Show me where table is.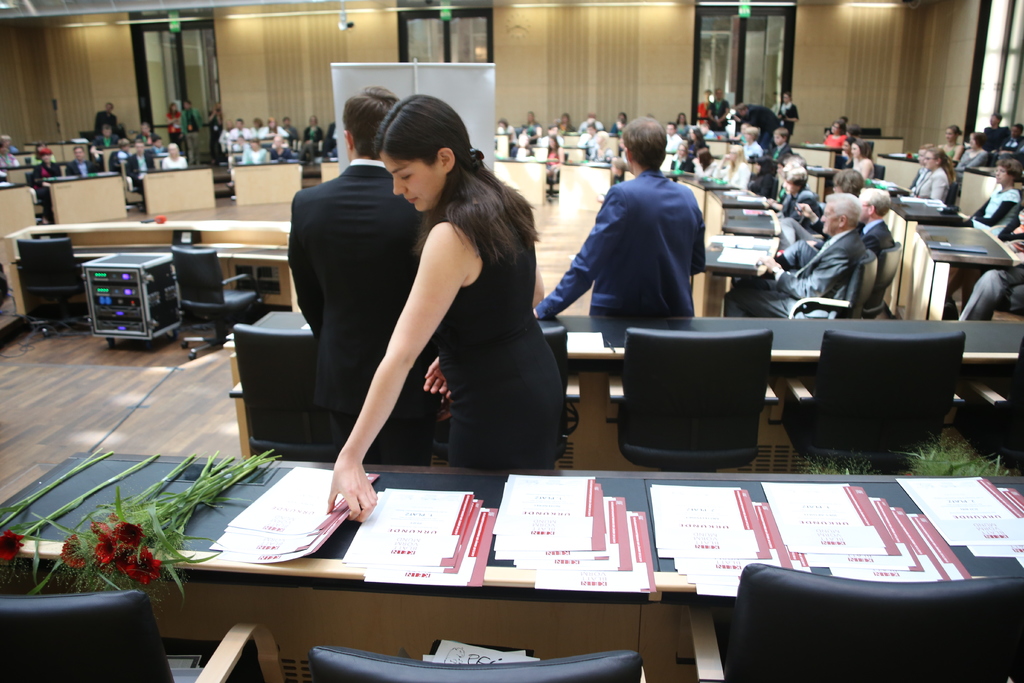
table is at [left=554, top=165, right=614, bottom=209].
